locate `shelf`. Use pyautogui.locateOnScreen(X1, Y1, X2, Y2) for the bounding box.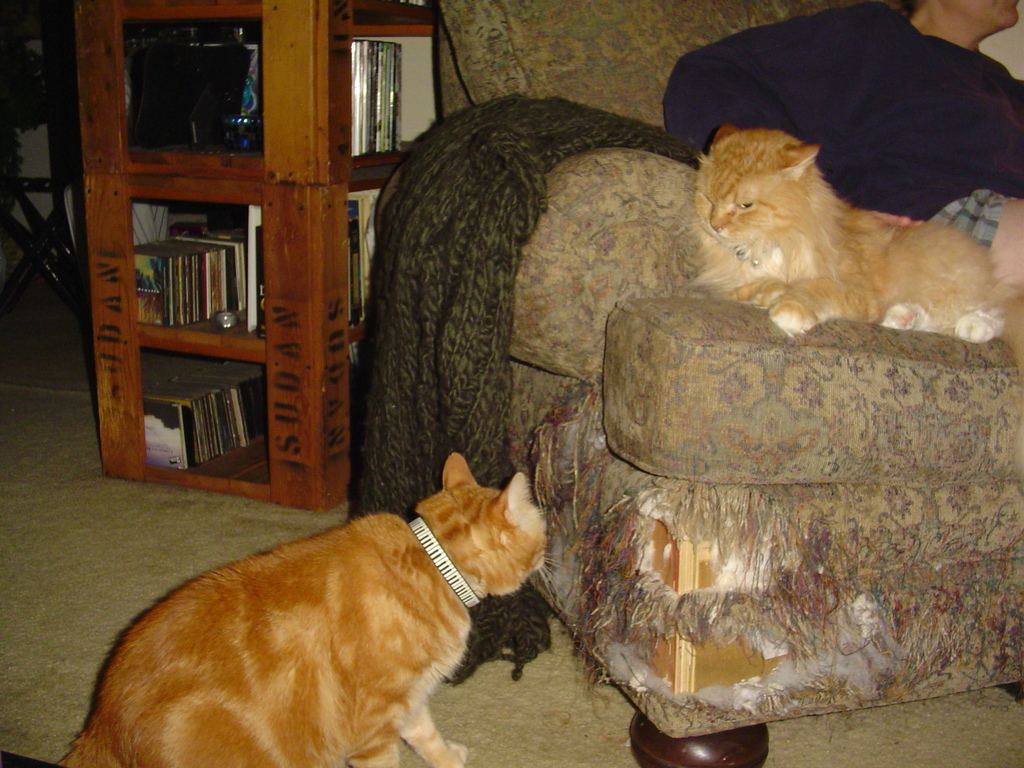
pyautogui.locateOnScreen(127, 347, 268, 481).
